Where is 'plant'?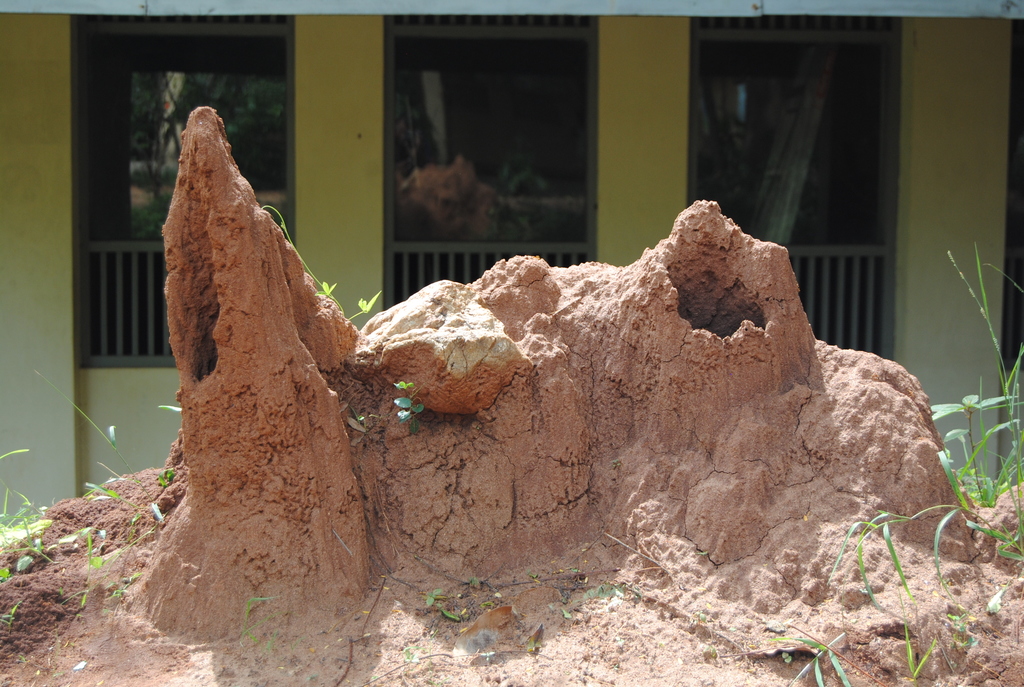
<box>345,406,381,445</box>.
